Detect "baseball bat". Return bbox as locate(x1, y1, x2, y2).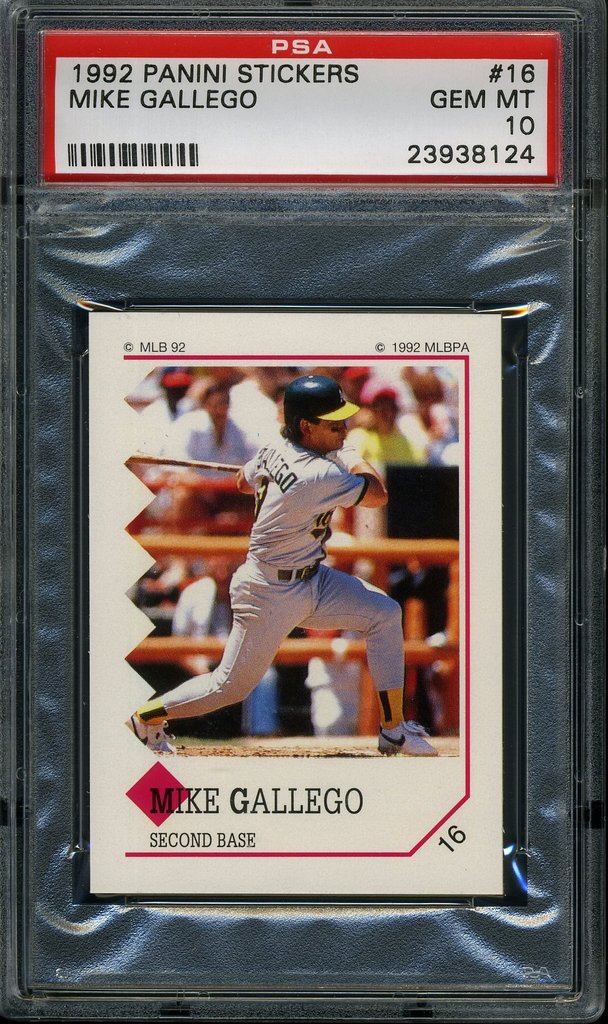
locate(116, 455, 239, 476).
